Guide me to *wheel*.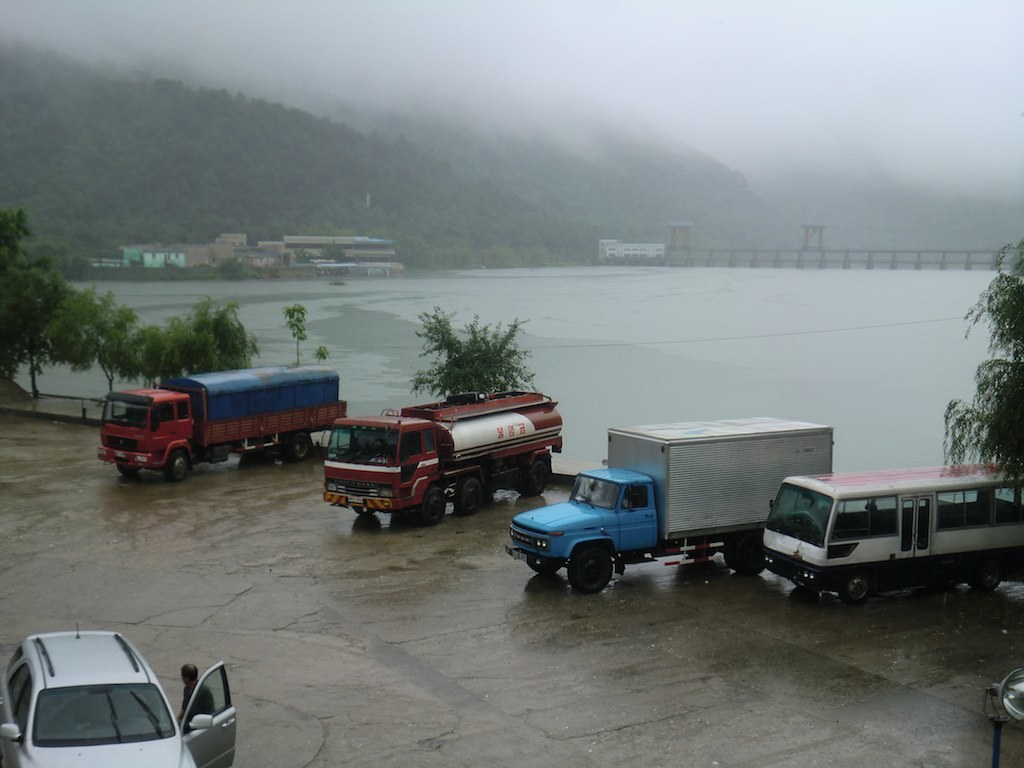
Guidance: crop(523, 462, 548, 498).
